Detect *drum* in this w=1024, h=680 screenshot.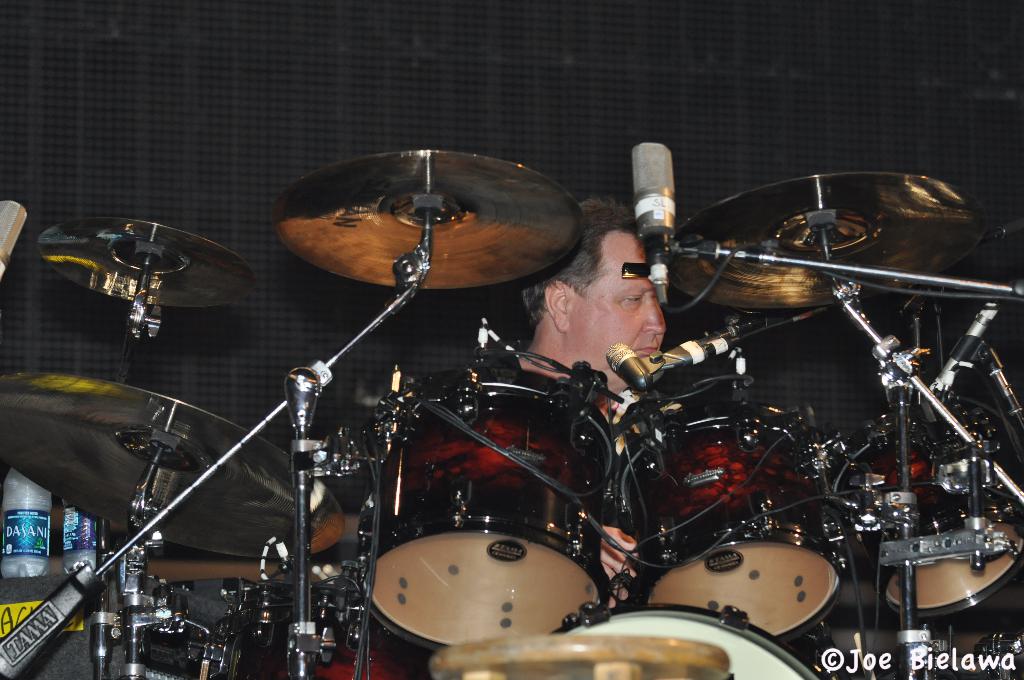
Detection: {"x1": 616, "y1": 406, "x2": 843, "y2": 645}.
